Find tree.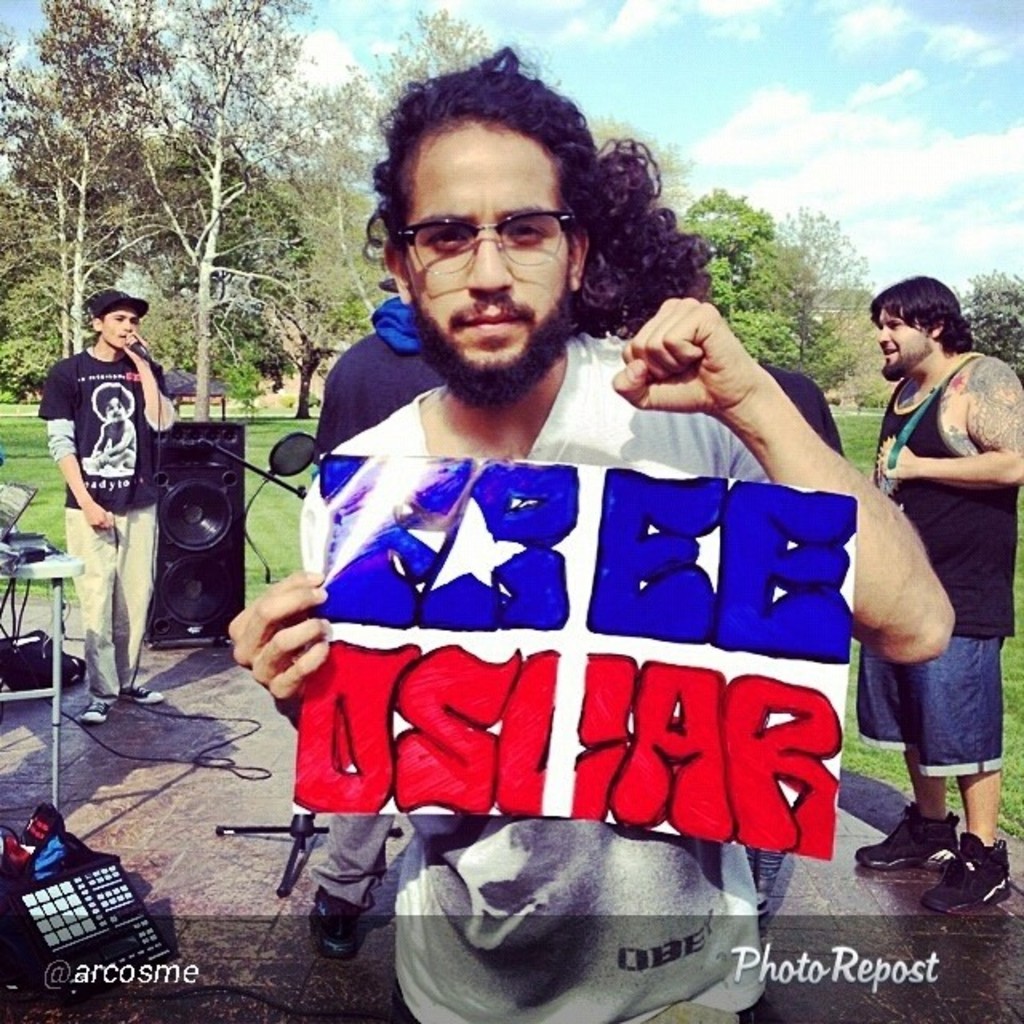
box=[0, 14, 78, 363].
